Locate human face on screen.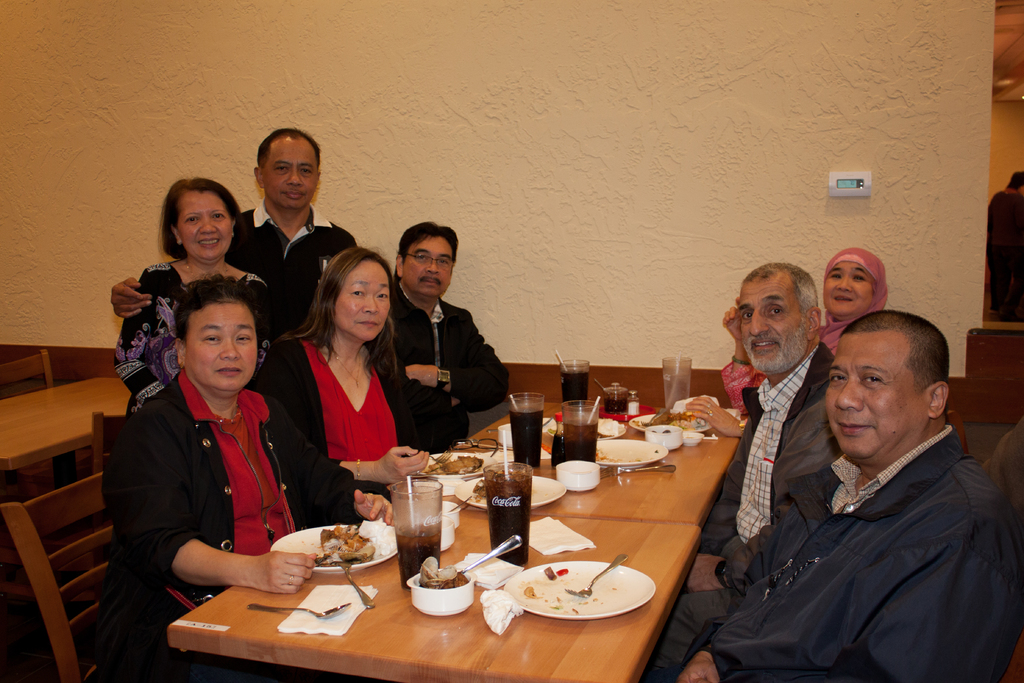
On screen at 824 262 874 313.
